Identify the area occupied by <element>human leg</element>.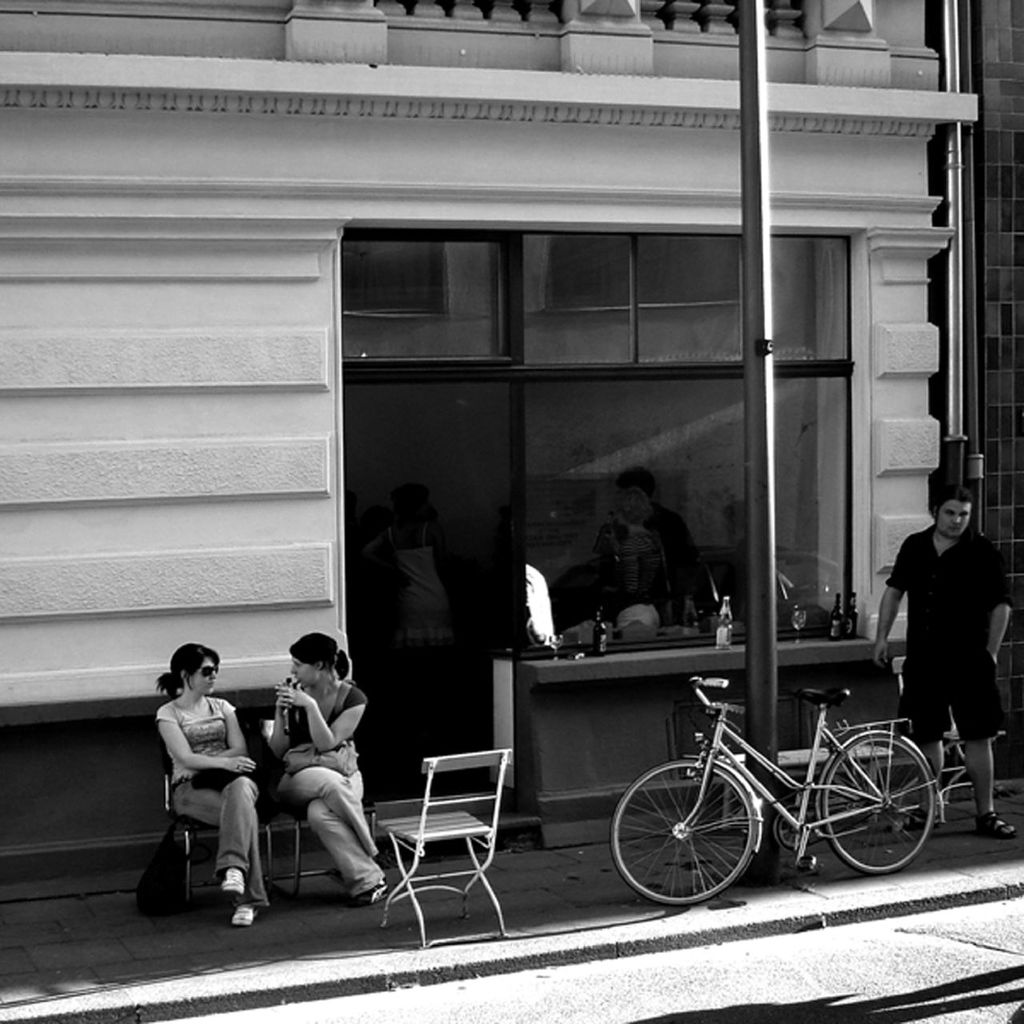
Area: BBox(967, 654, 1011, 834).
